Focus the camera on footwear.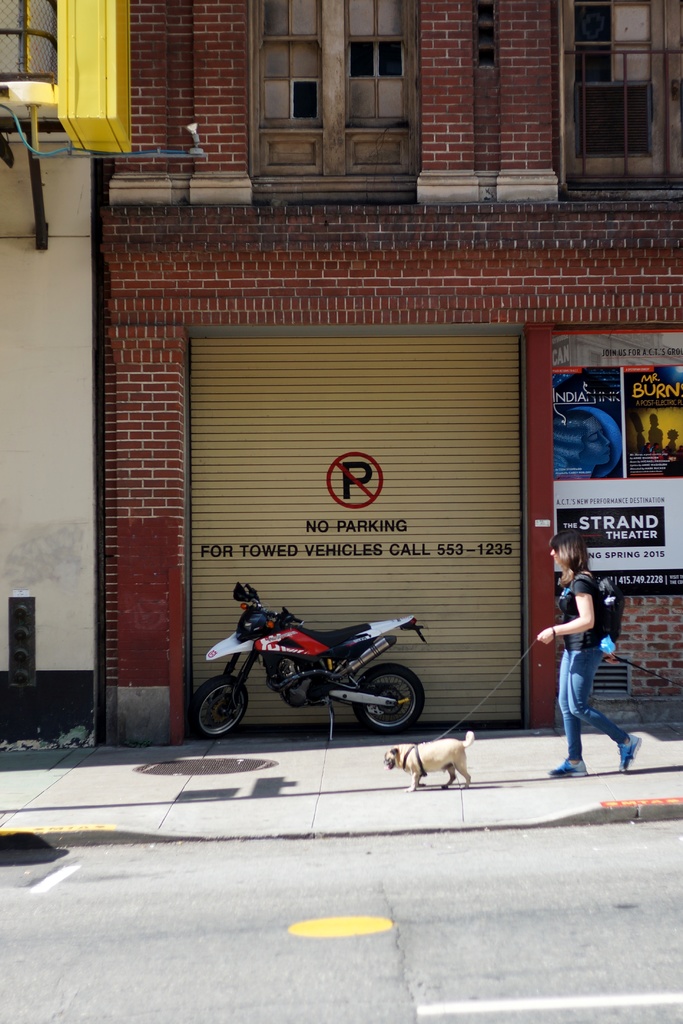
Focus region: 617,729,650,769.
